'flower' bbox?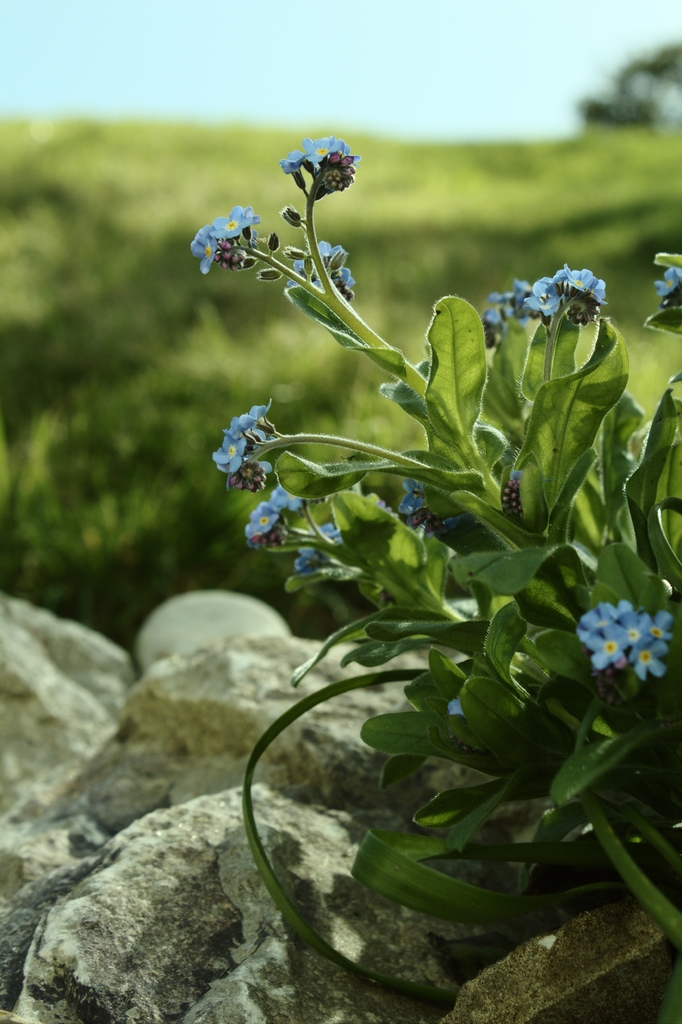
crop(523, 268, 569, 314)
